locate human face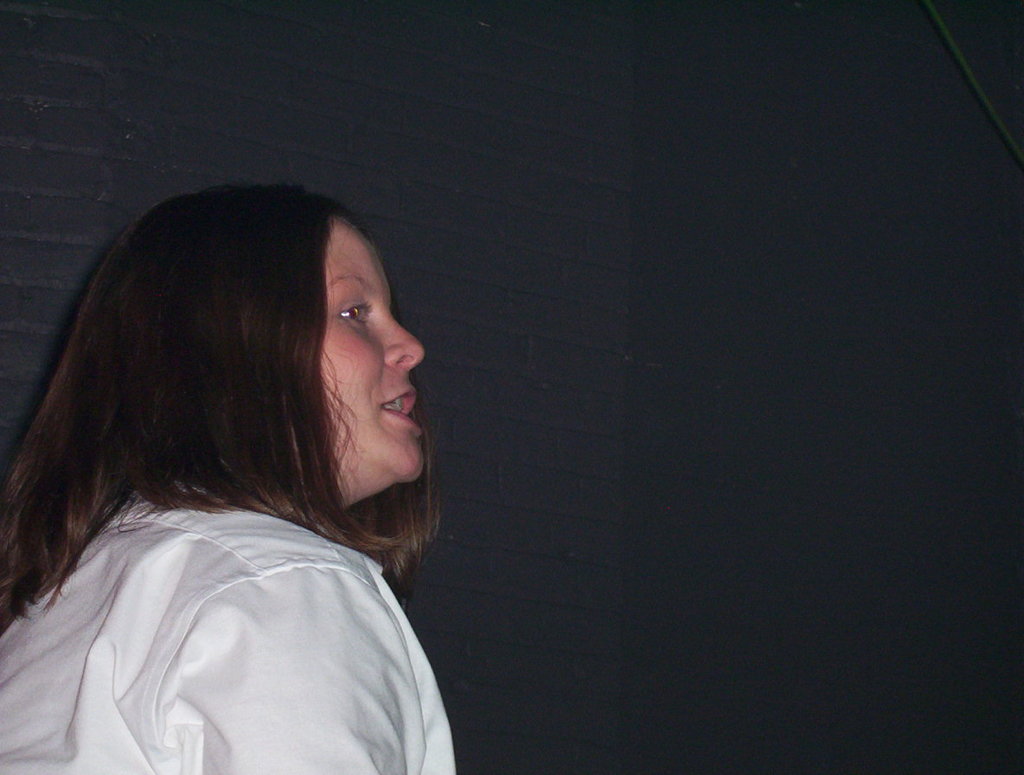
crop(323, 221, 424, 485)
